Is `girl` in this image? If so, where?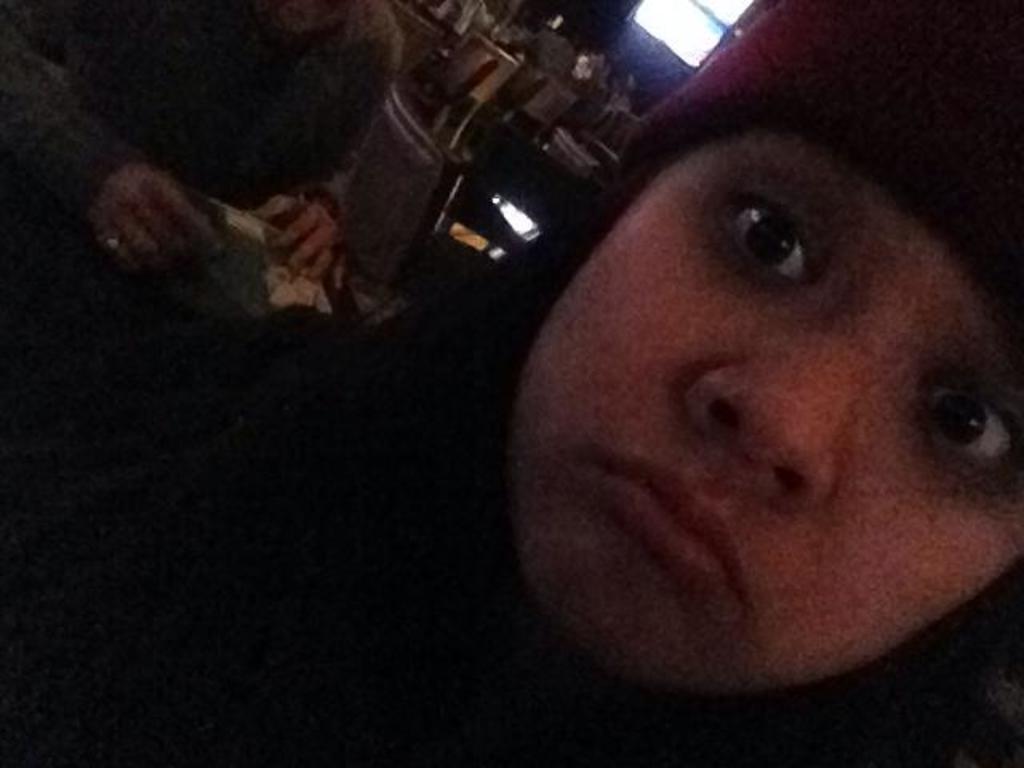
Yes, at crop(0, 0, 1022, 766).
